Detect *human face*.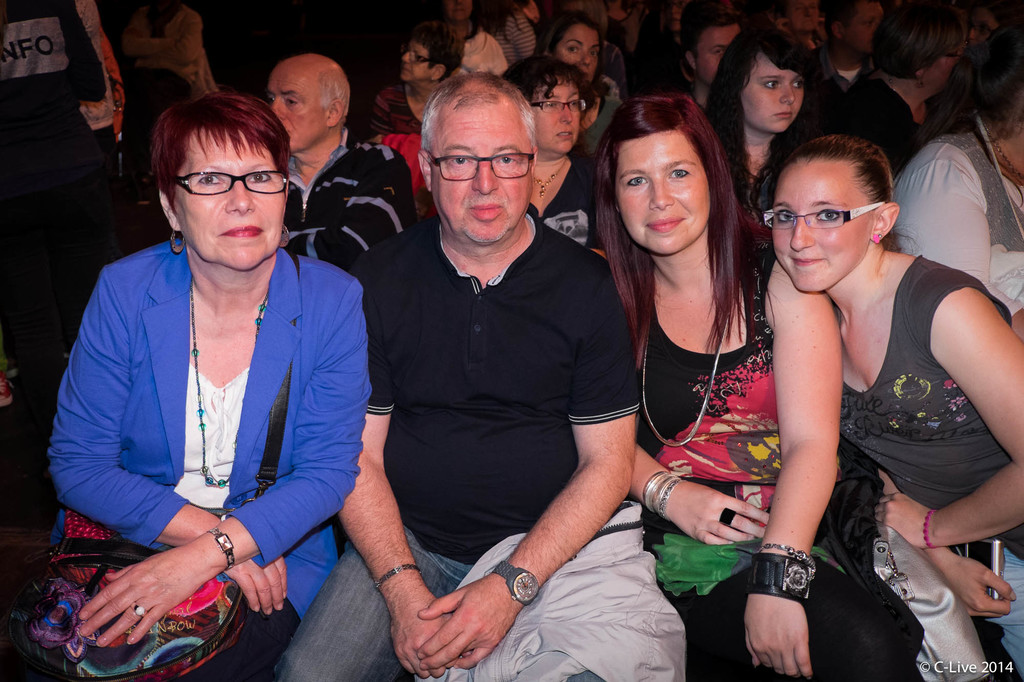
Detected at <box>530,73,575,154</box>.
